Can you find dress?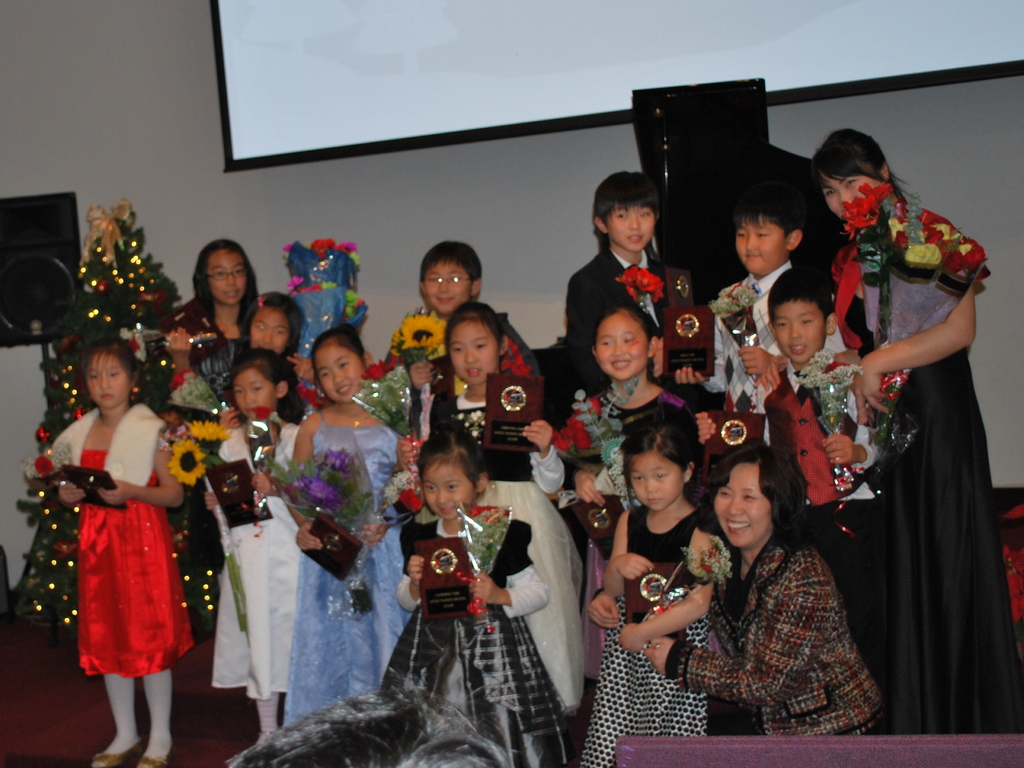
Yes, bounding box: 575 506 717 764.
